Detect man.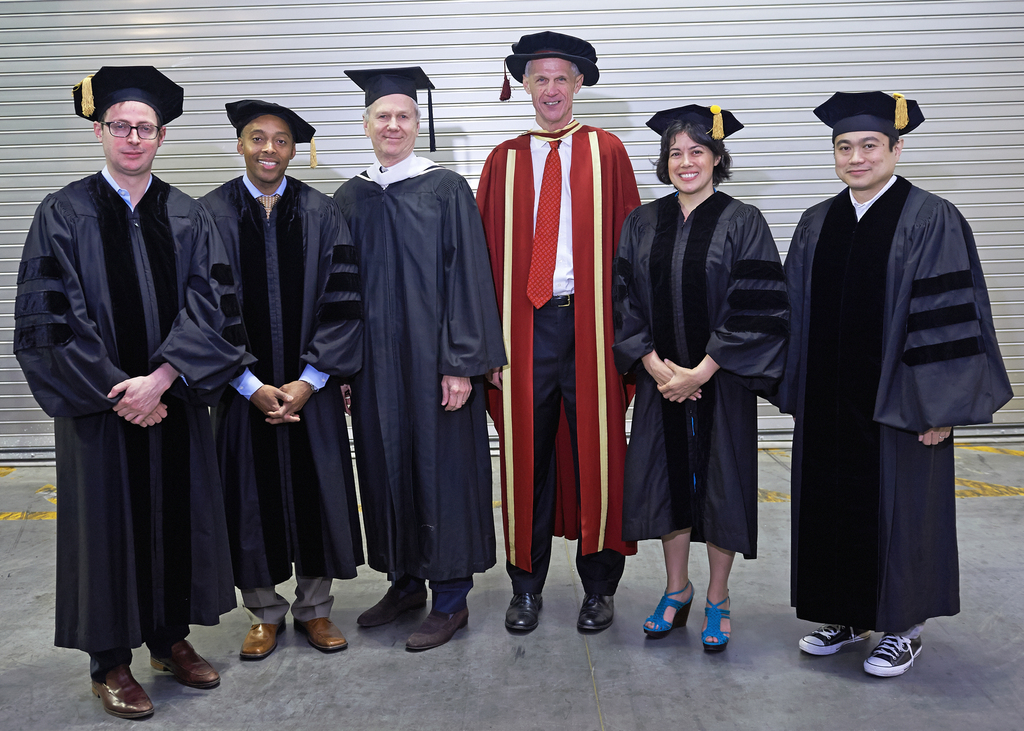
Detected at select_region(199, 104, 367, 663).
